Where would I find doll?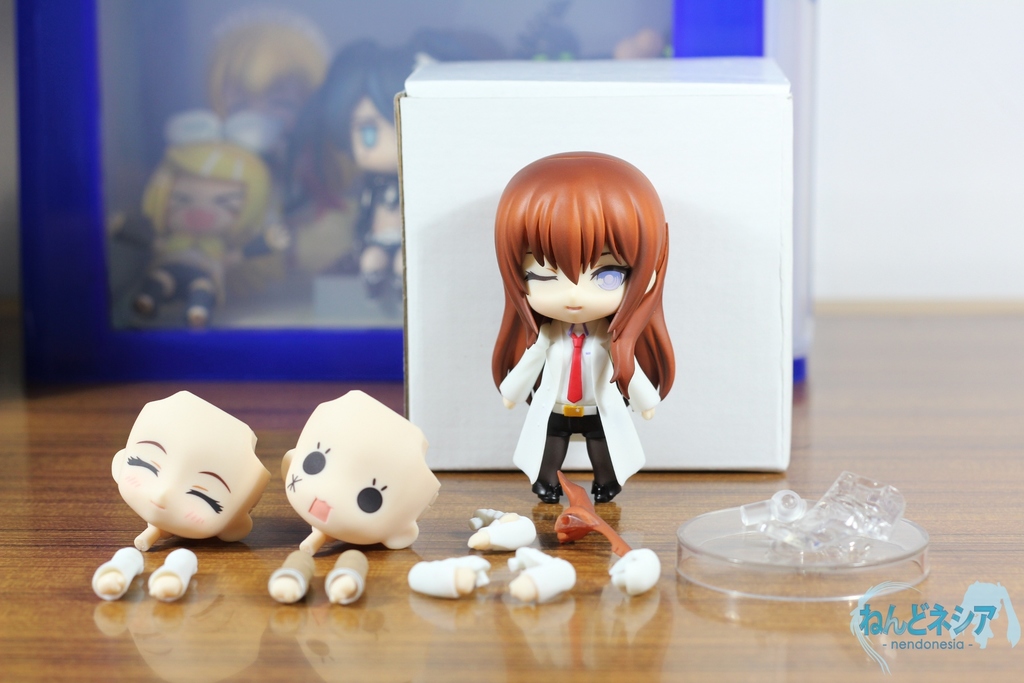
At (100,391,273,605).
